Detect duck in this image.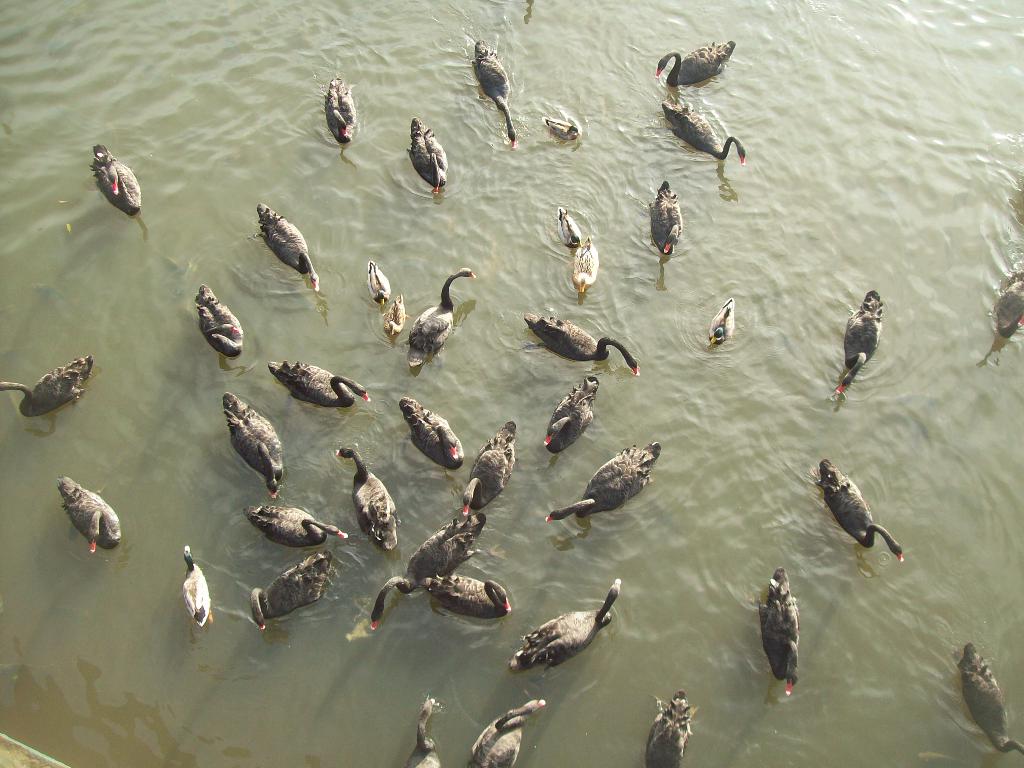
Detection: left=816, top=455, right=908, bottom=563.
